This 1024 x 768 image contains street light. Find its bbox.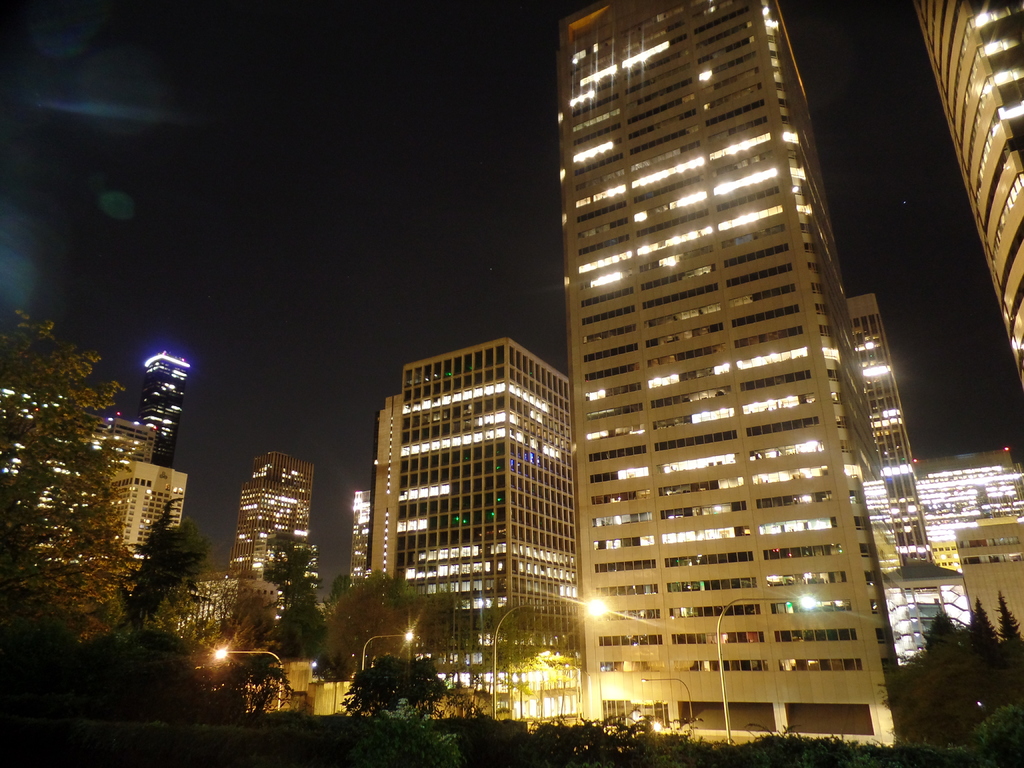
[710,588,826,746].
